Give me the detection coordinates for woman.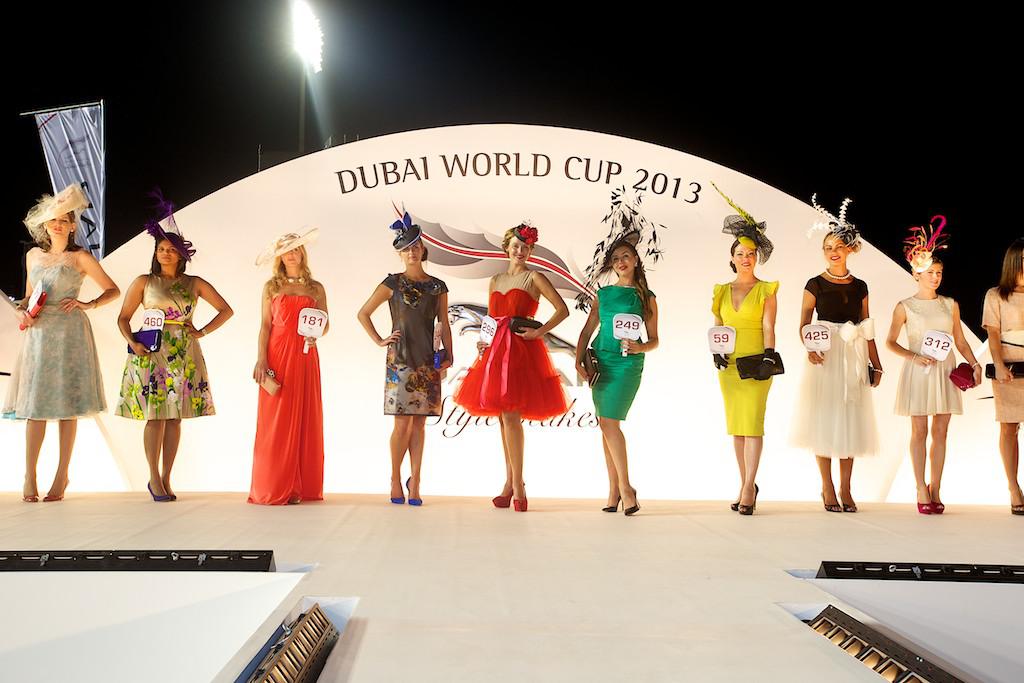
116 188 235 502.
